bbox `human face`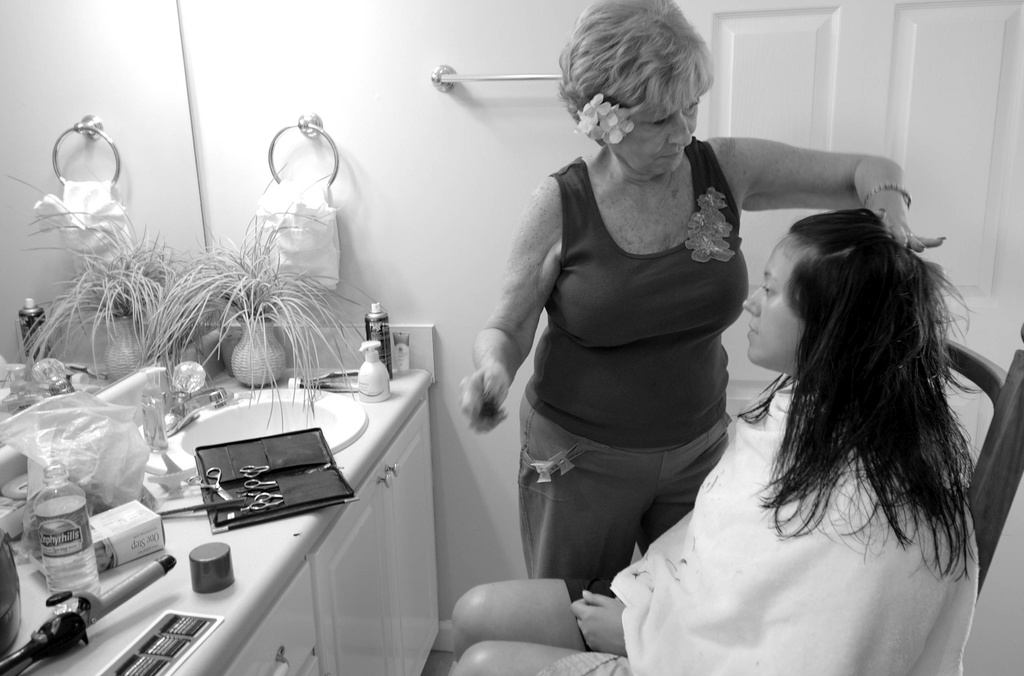
BBox(739, 233, 803, 364)
